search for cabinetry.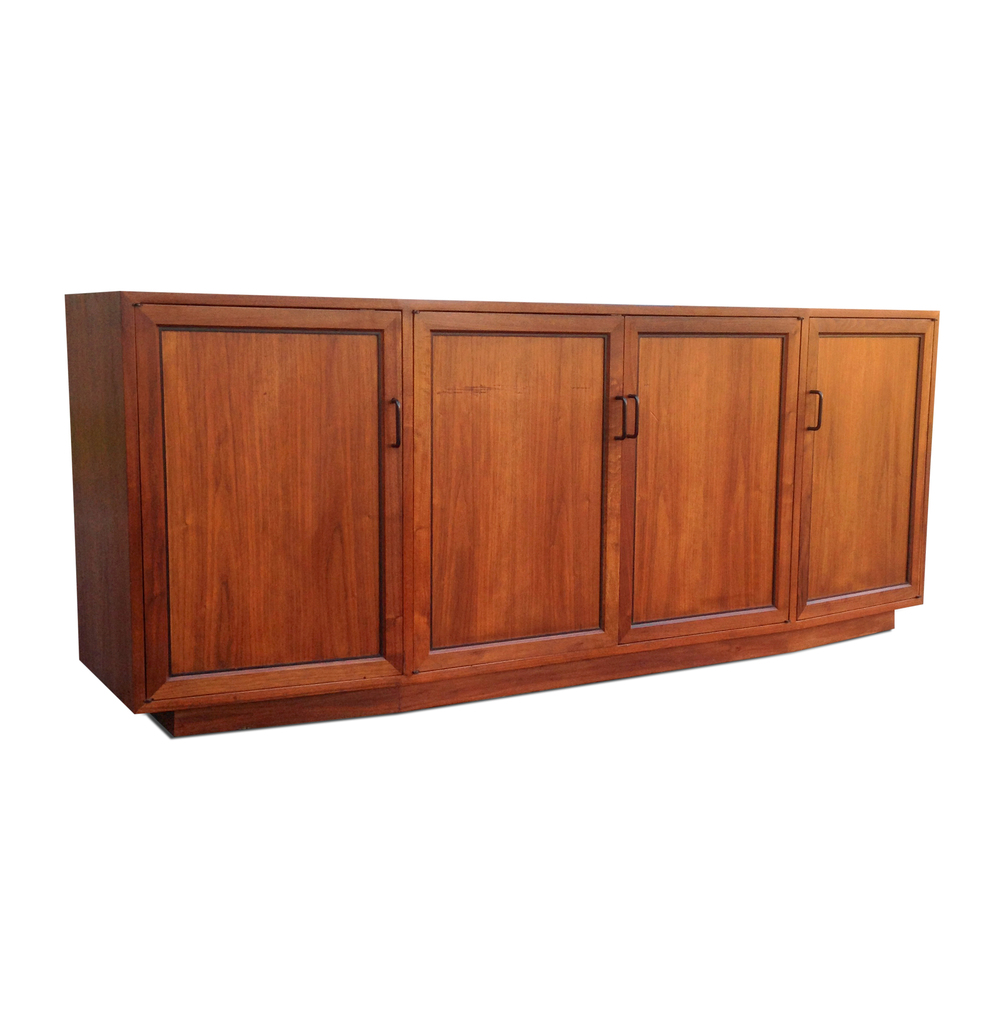
Found at x1=94 y1=279 x2=939 y2=732.
